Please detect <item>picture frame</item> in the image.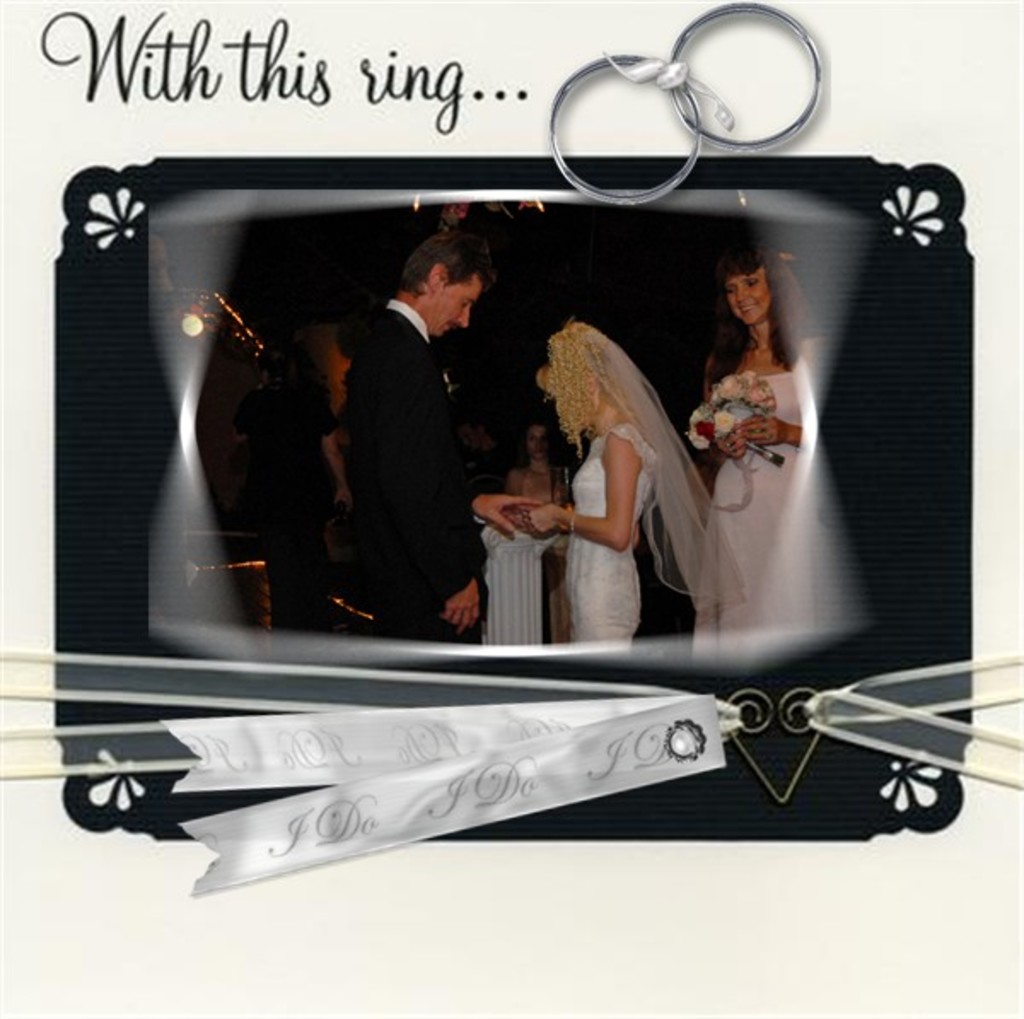
pyautogui.locateOnScreen(0, 9, 1023, 910).
